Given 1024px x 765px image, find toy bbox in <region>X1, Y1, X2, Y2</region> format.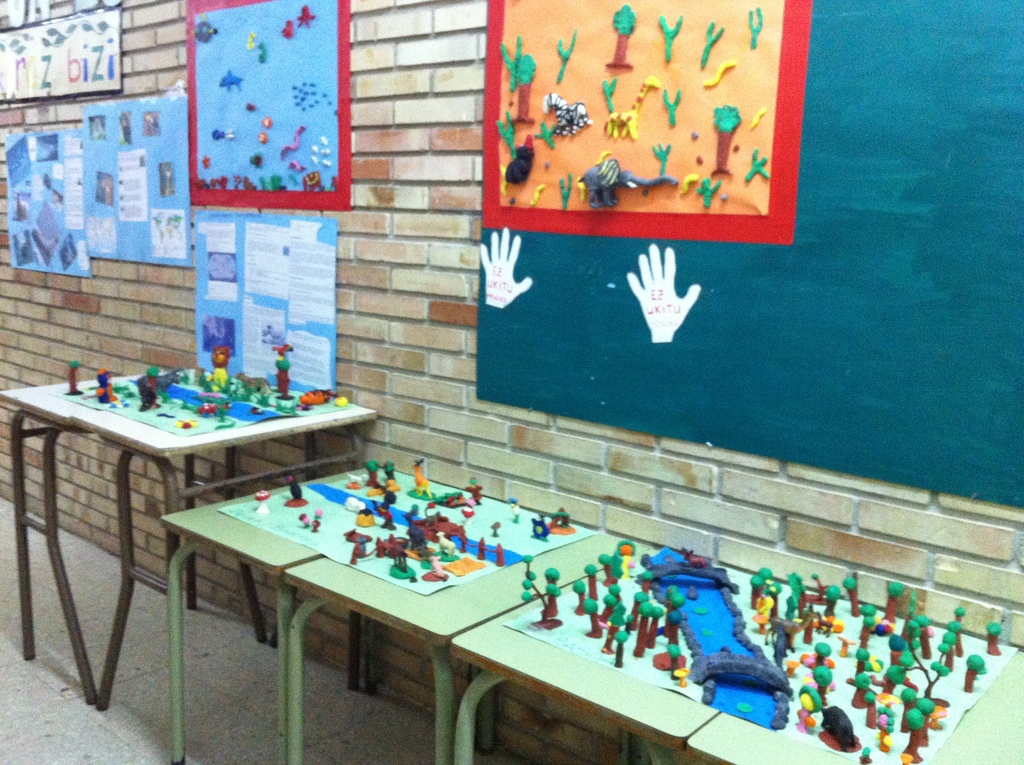
<region>567, 579, 587, 614</region>.
